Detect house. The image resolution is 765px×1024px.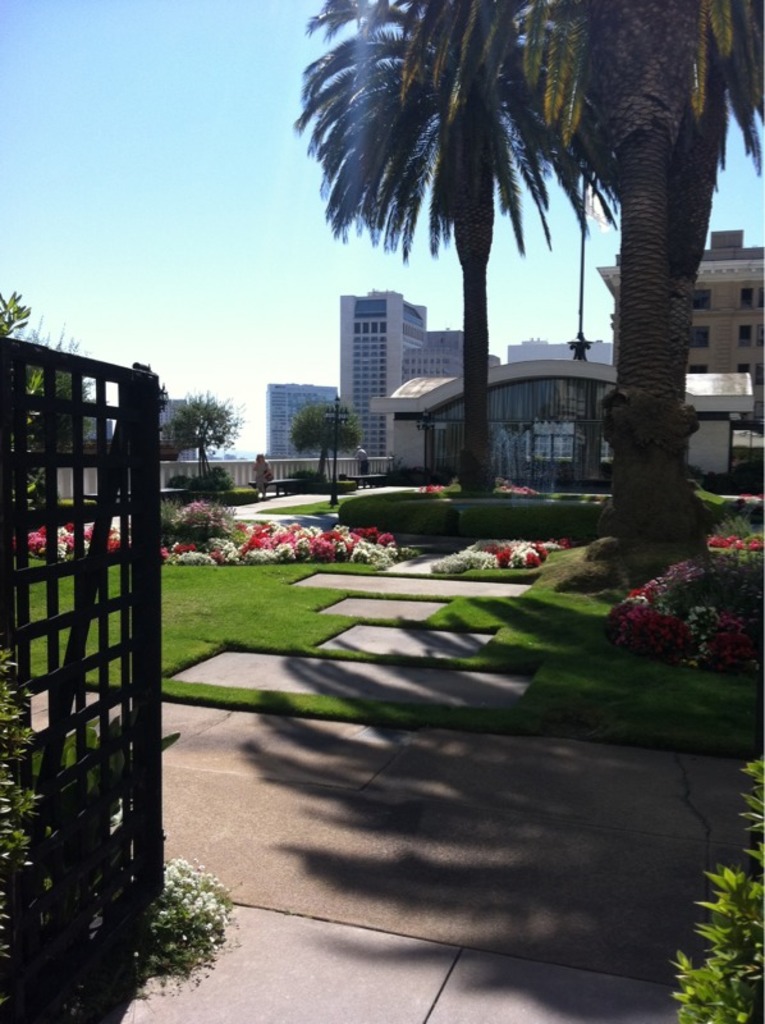
264/383/333/460.
